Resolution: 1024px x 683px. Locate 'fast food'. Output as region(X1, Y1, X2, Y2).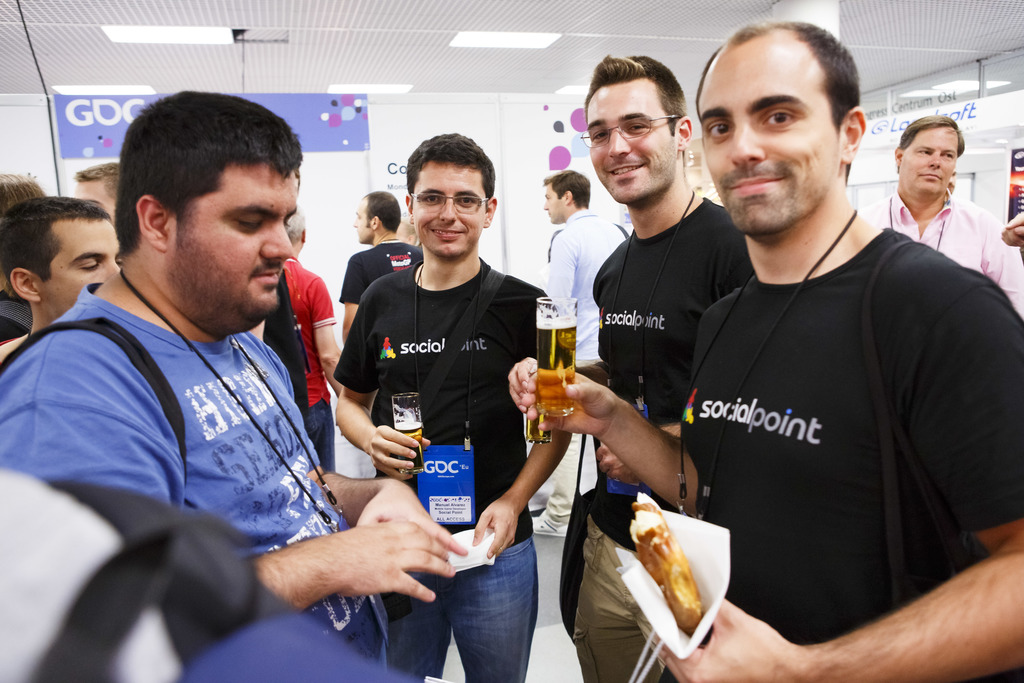
region(632, 497, 701, 634).
